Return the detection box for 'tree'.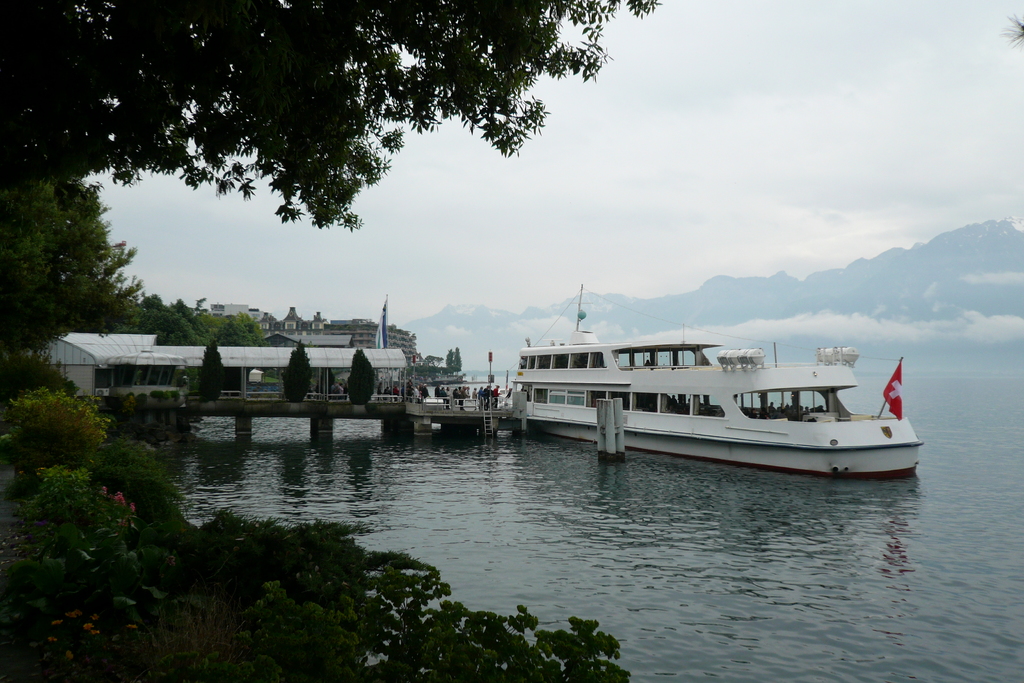
l=273, t=343, r=319, b=416.
